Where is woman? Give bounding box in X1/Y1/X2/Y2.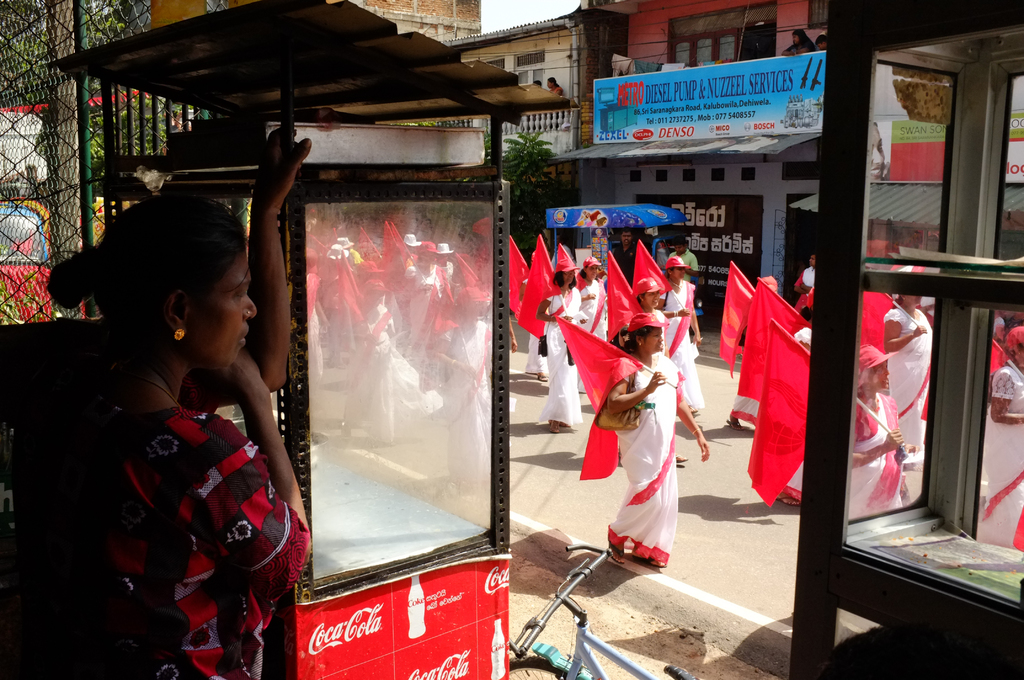
621/274/666/354.
